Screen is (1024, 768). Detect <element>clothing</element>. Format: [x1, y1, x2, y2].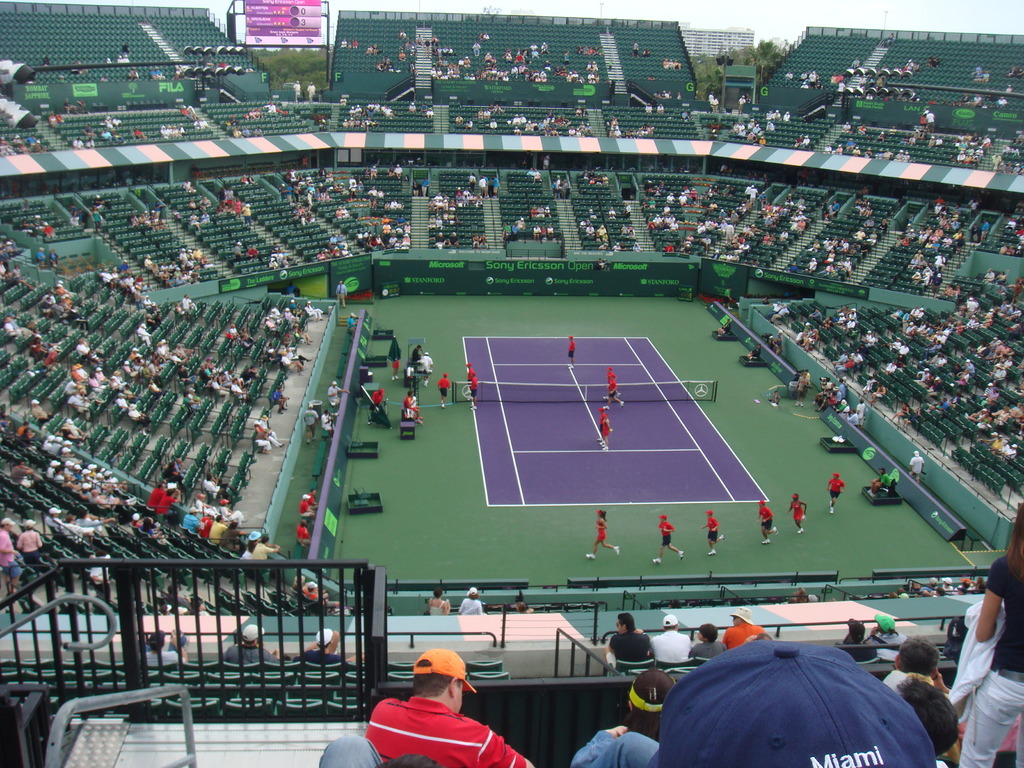
[420, 352, 431, 374].
